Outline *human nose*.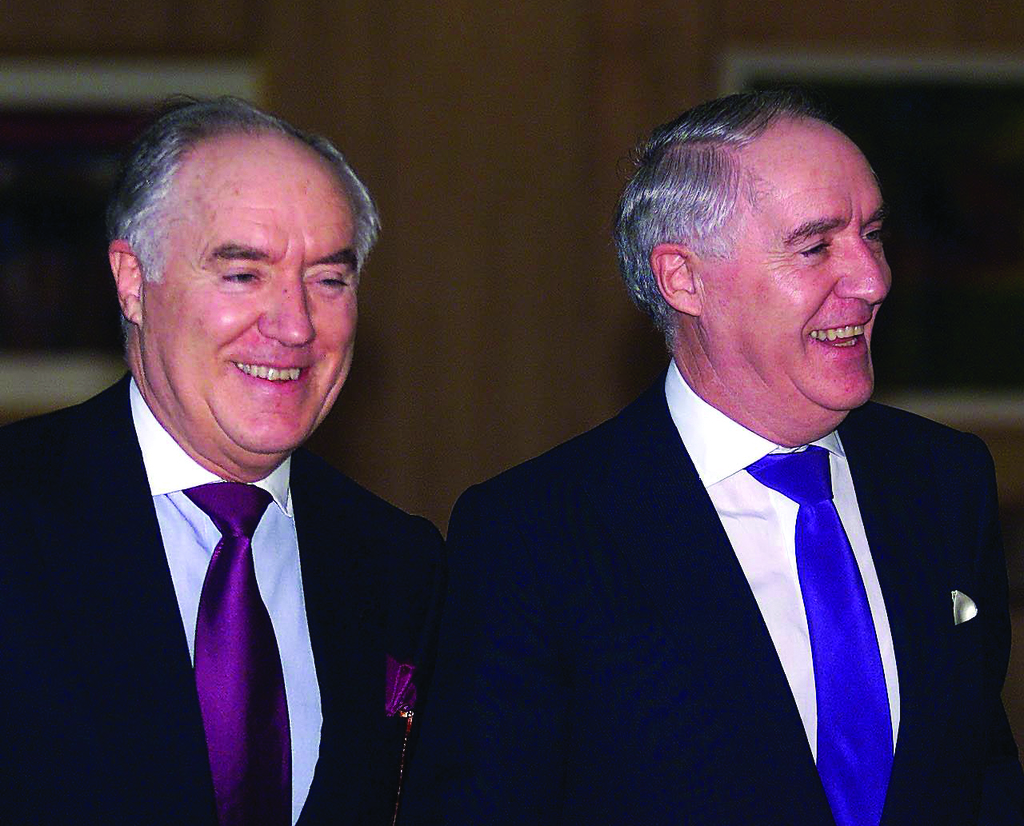
Outline: (257, 271, 314, 349).
